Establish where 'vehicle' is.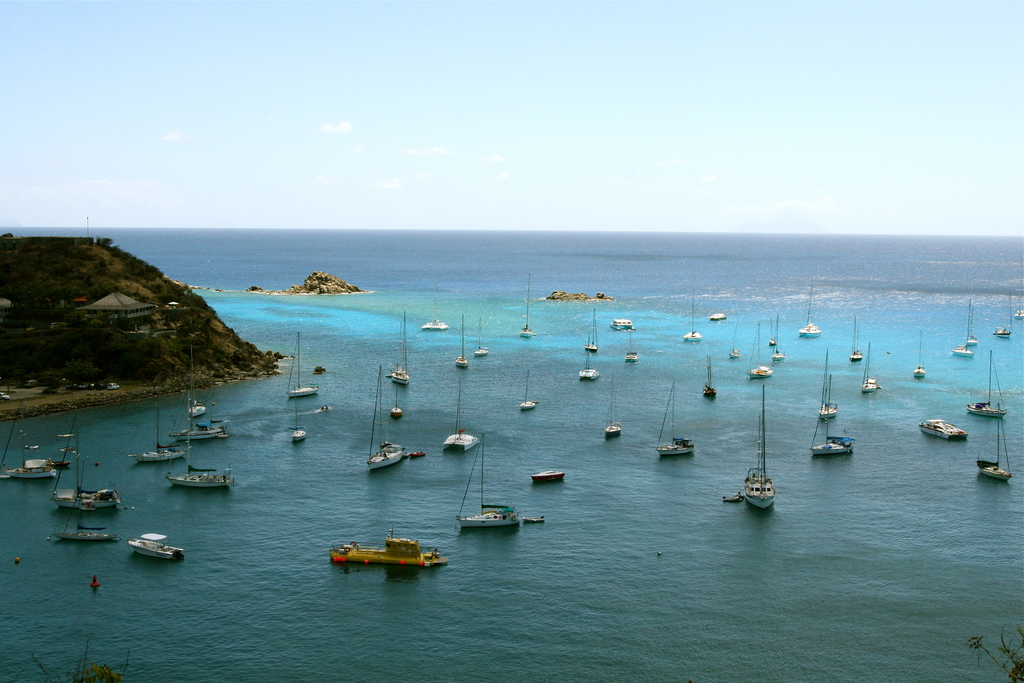
Established at [x1=745, y1=320, x2=775, y2=381].
